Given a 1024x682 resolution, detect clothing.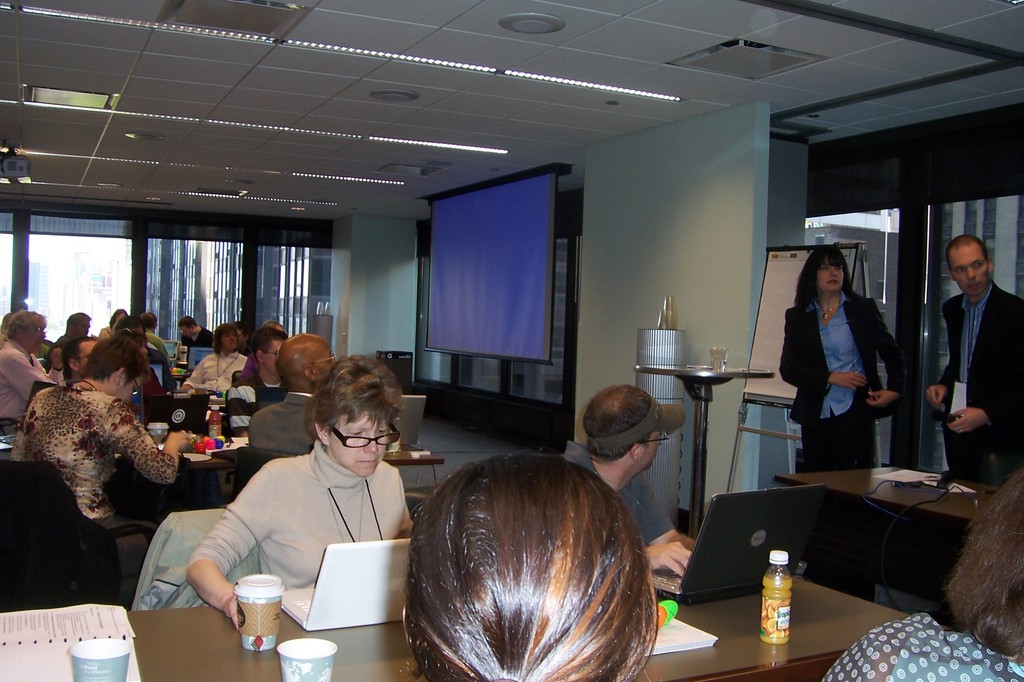
Rect(186, 346, 252, 392).
